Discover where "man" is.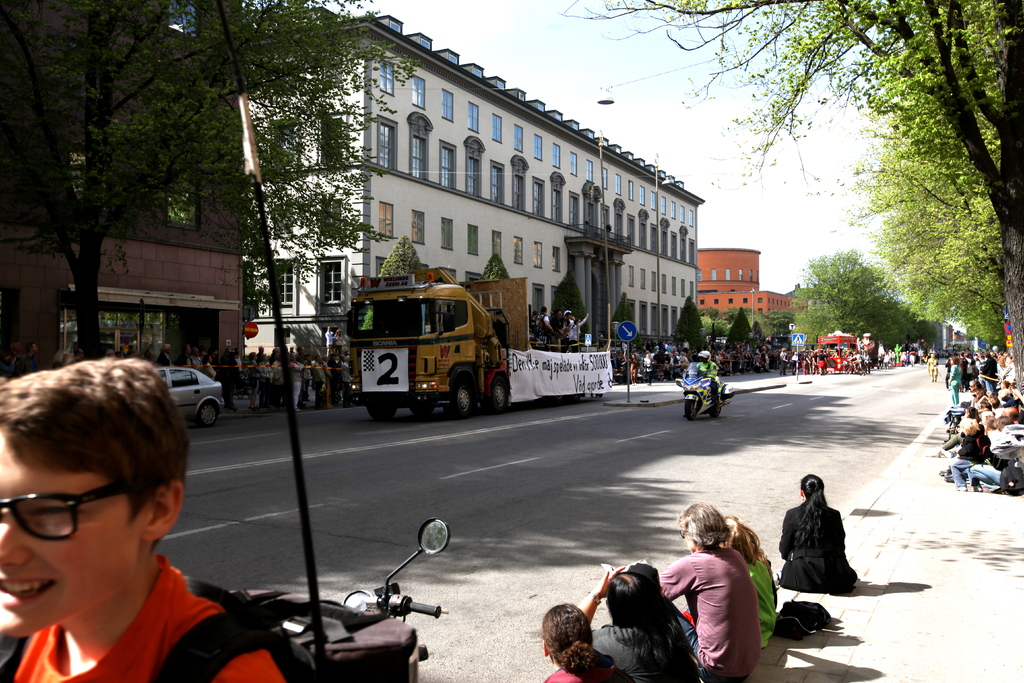
Discovered at Rect(0, 356, 287, 682).
